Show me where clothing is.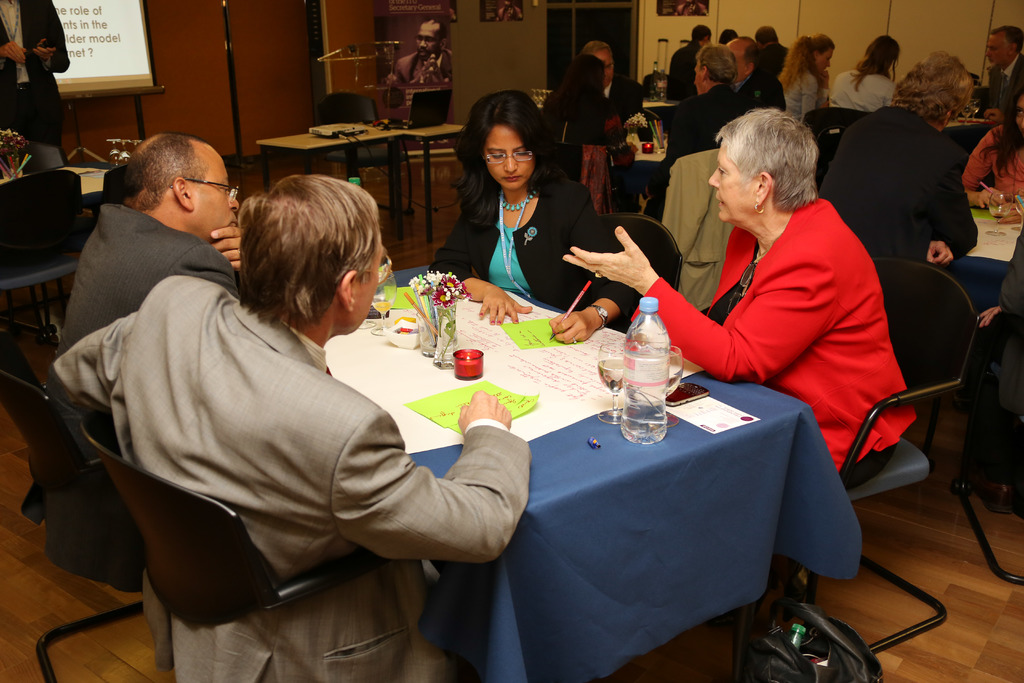
clothing is at (x1=579, y1=143, x2=616, y2=214).
